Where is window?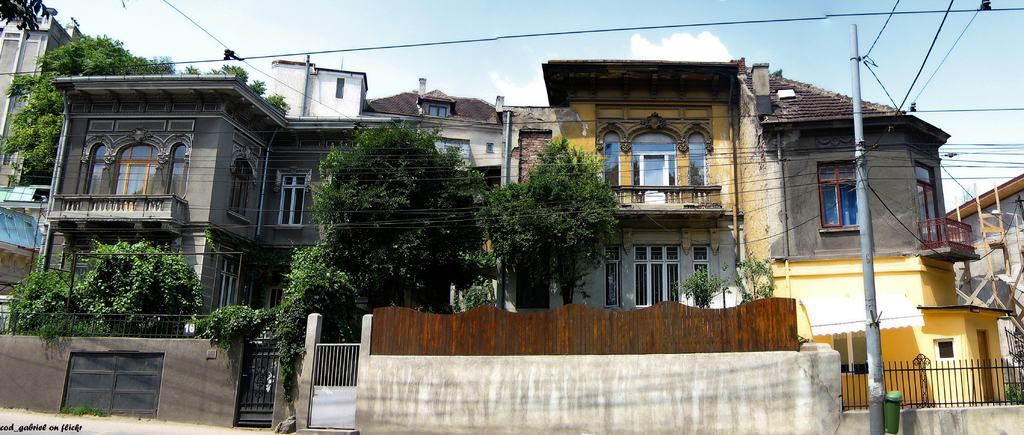
box(603, 240, 621, 308).
